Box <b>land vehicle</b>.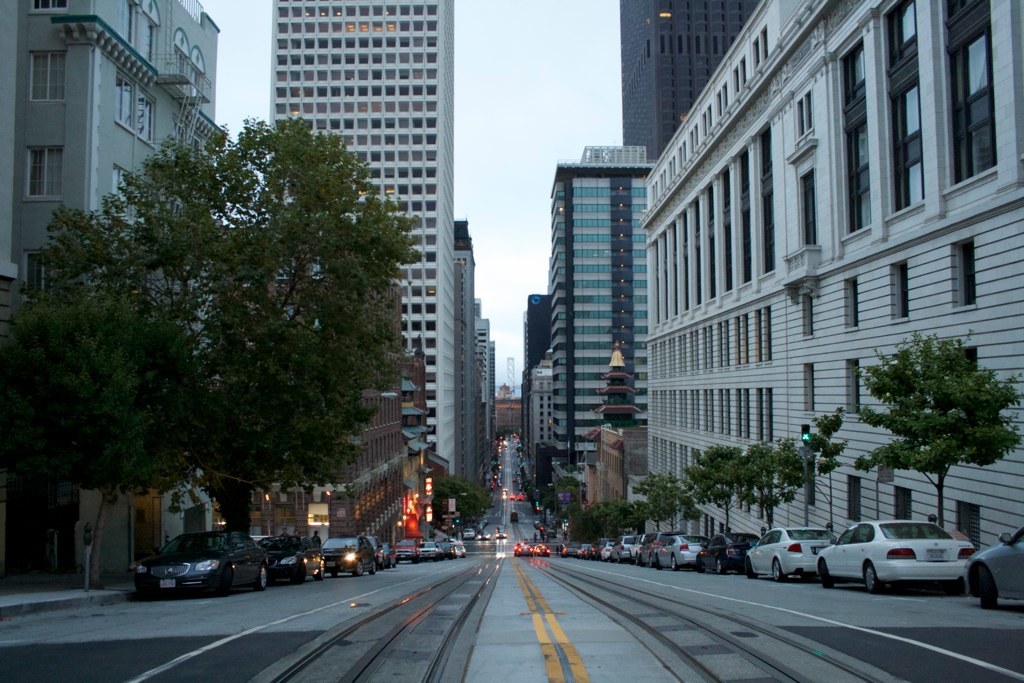
(658,528,706,567).
